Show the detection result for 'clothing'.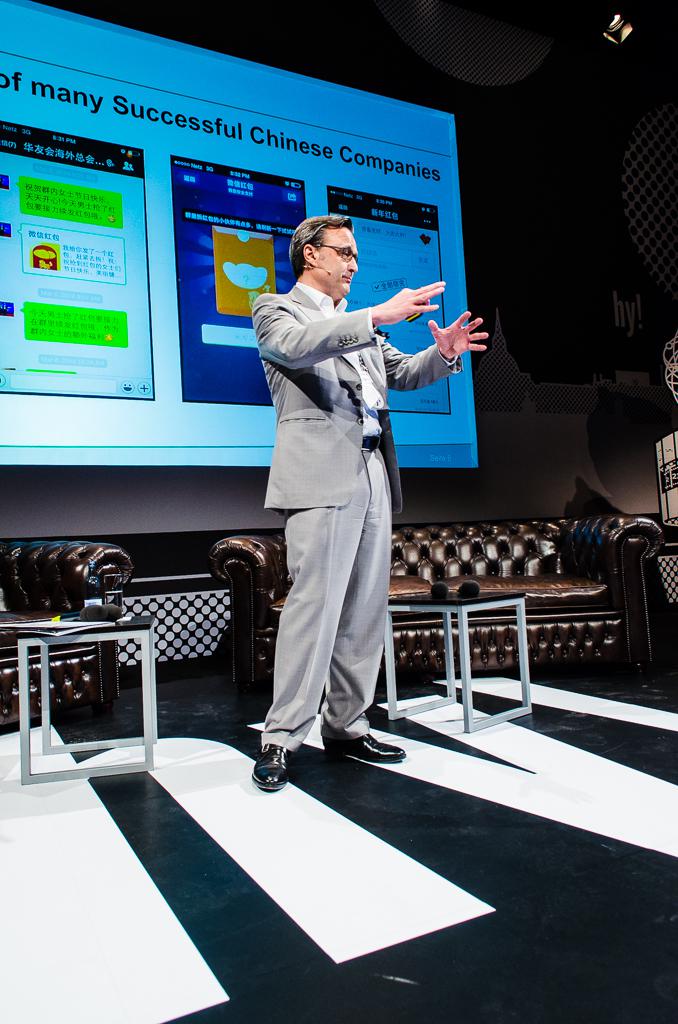
{"left": 245, "top": 235, "right": 430, "bottom": 774}.
